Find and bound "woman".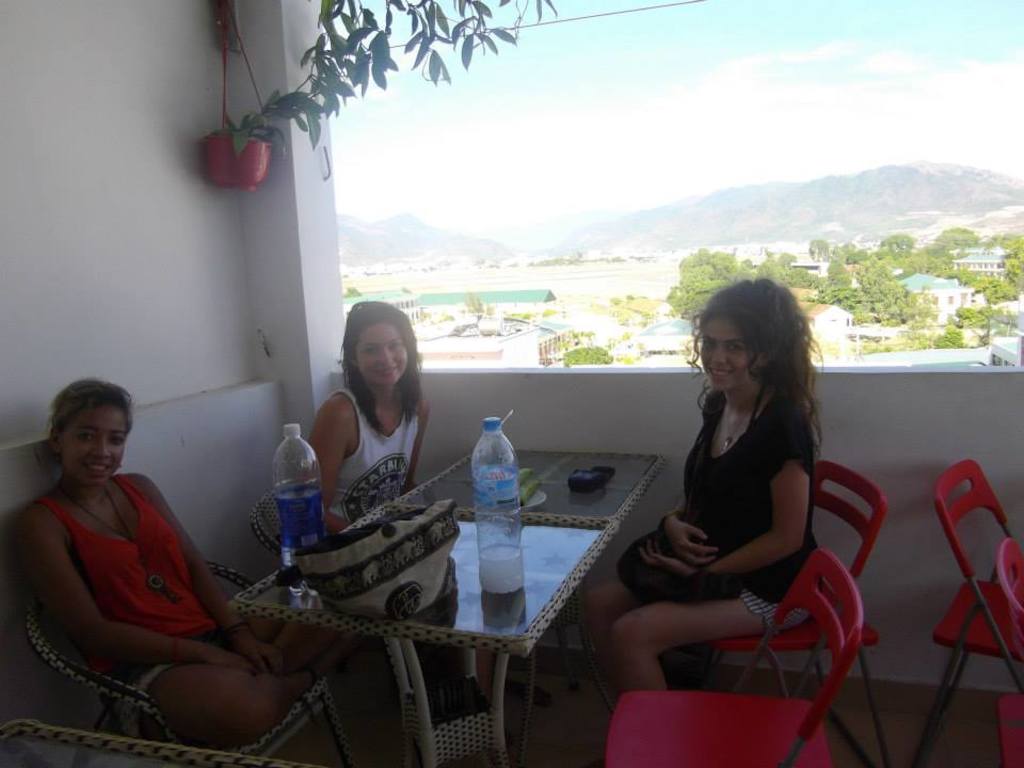
Bound: Rect(576, 260, 837, 707).
